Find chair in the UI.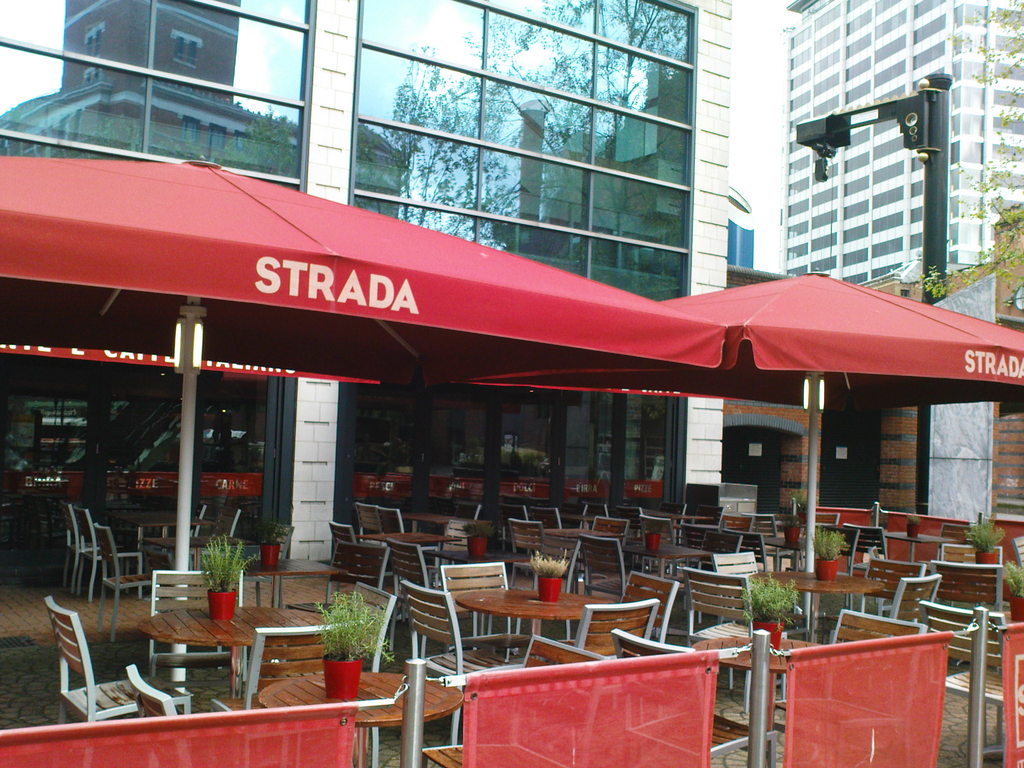
UI element at bbox(602, 624, 778, 767).
